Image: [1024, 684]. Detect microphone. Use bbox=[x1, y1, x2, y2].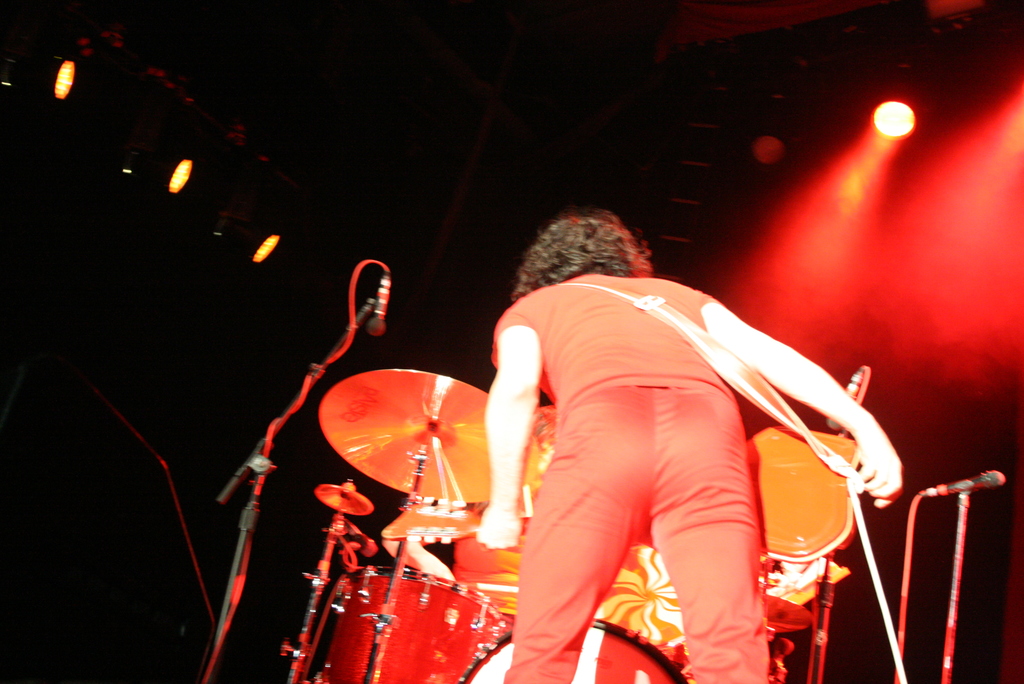
bbox=[359, 275, 395, 334].
